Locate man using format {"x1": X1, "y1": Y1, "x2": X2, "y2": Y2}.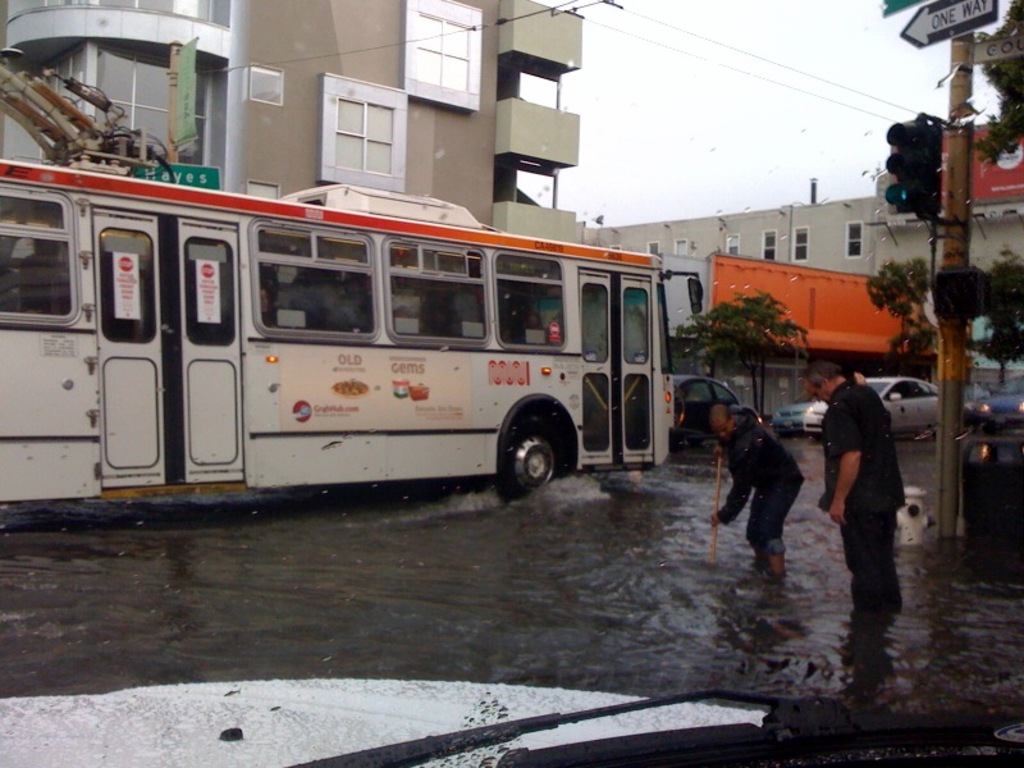
{"x1": 710, "y1": 399, "x2": 804, "y2": 591}.
